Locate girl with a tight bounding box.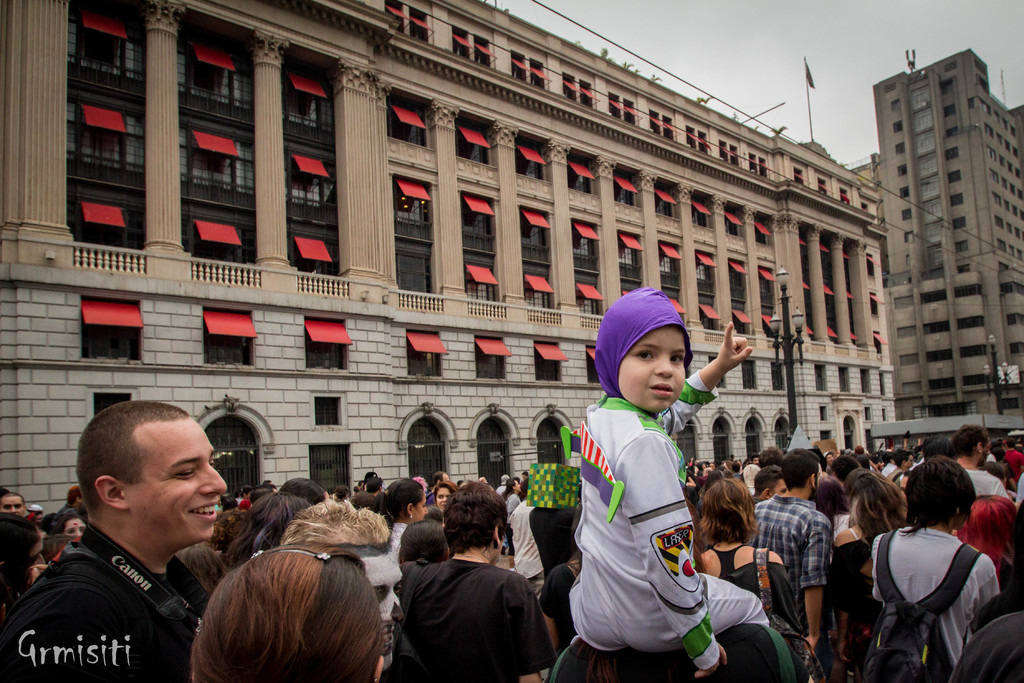
[431,479,458,513].
